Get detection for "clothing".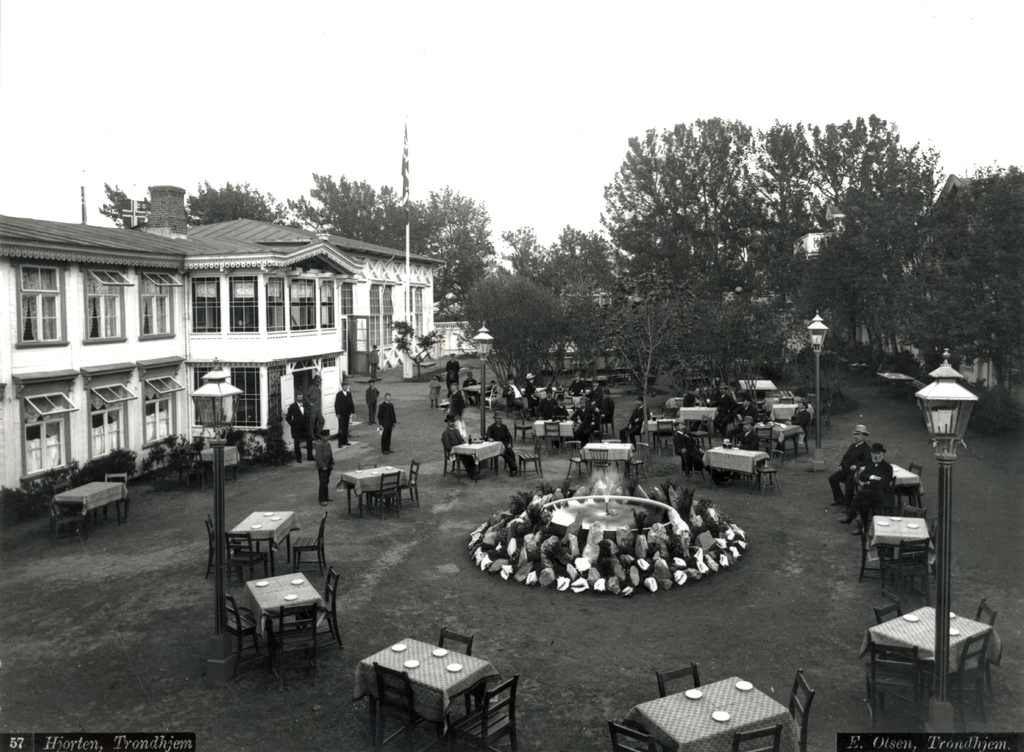
Detection: (x1=317, y1=435, x2=337, y2=503).
